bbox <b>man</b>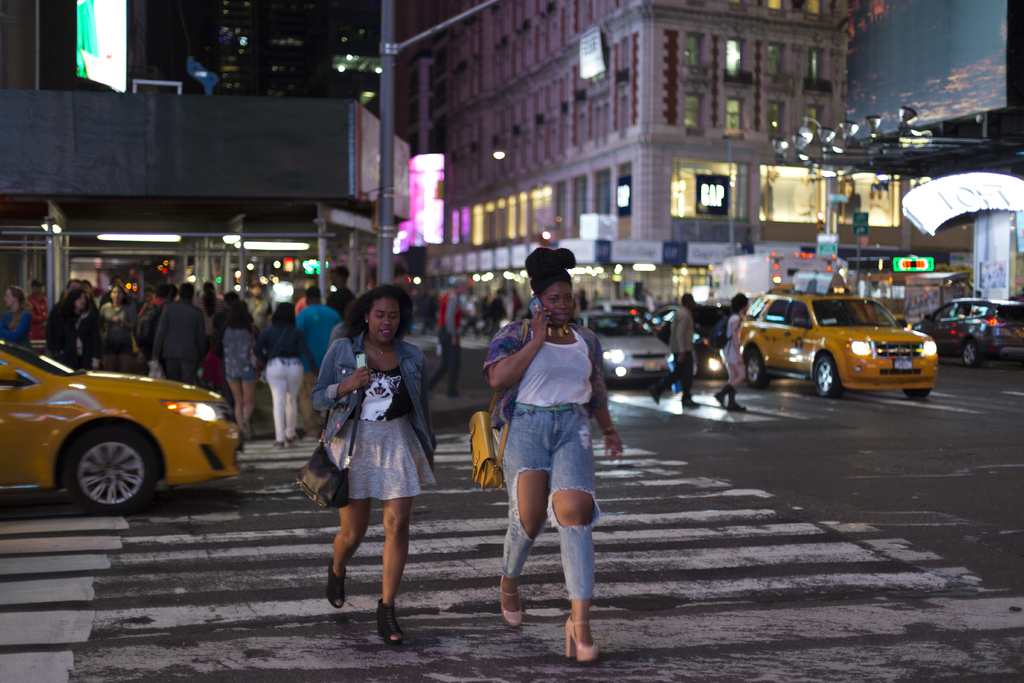
bbox=[291, 284, 342, 441]
